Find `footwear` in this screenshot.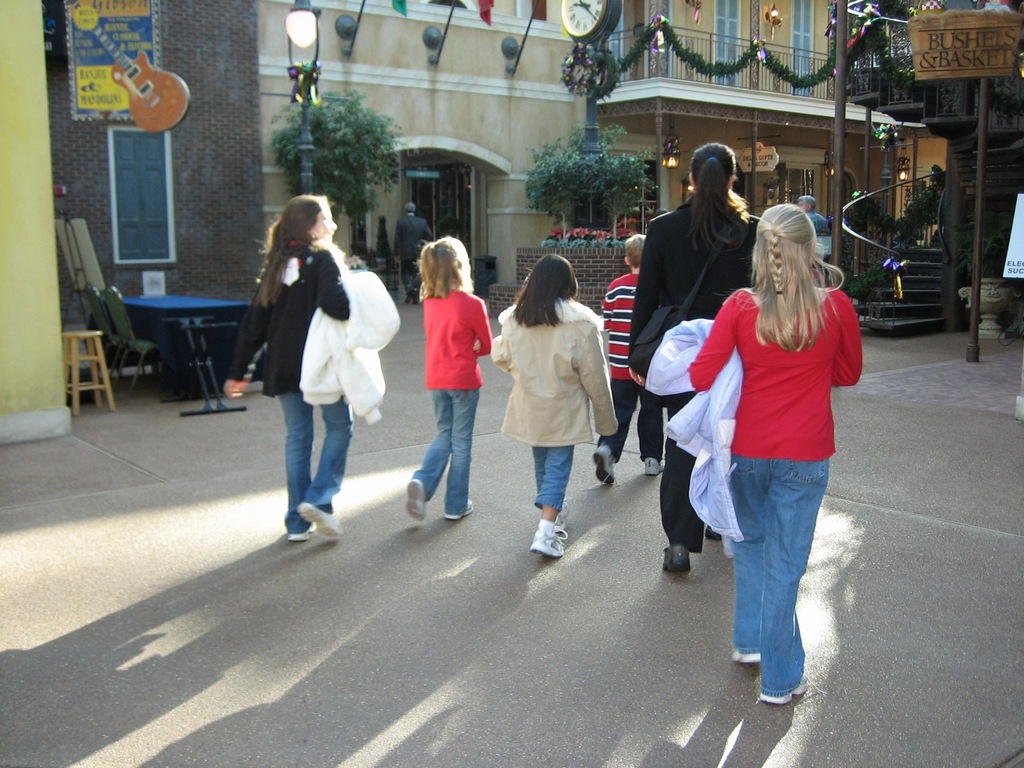
The bounding box for `footwear` is bbox=(552, 500, 571, 536).
